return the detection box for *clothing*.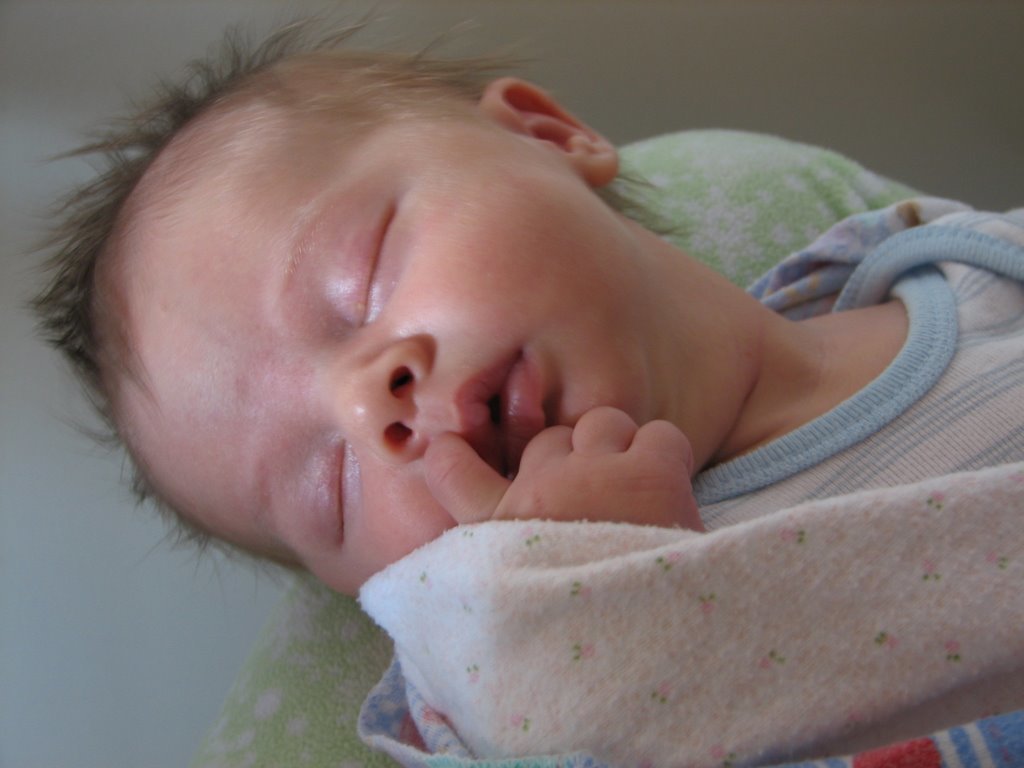
region(357, 202, 1023, 767).
